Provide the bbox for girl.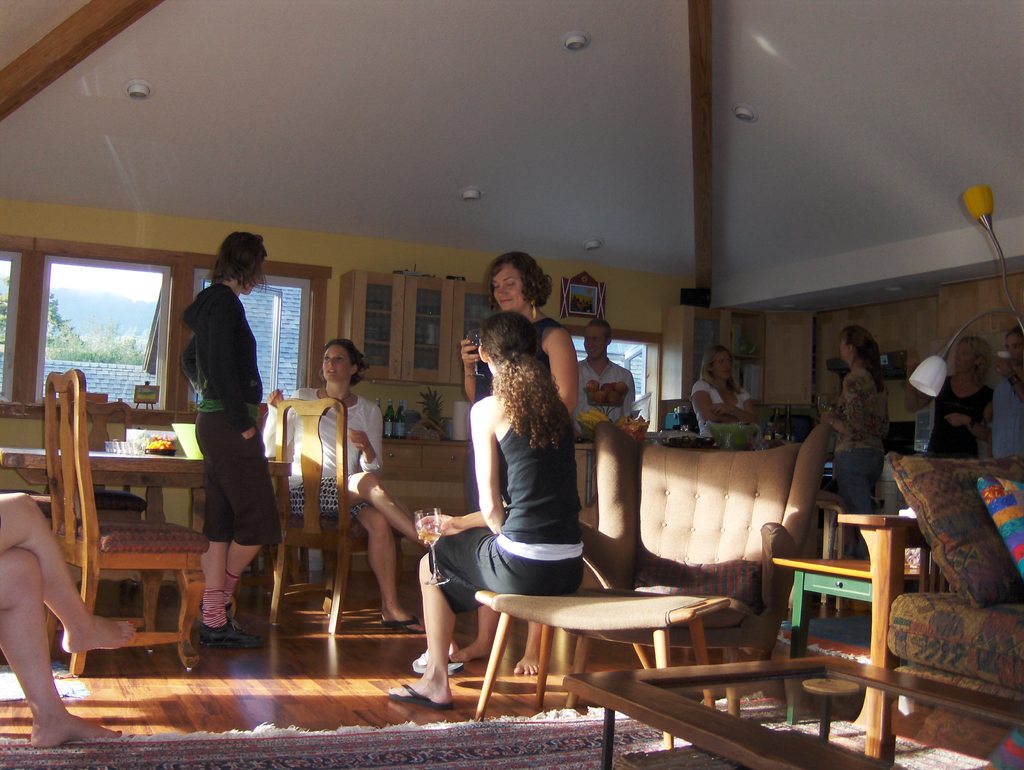
[385,314,577,710].
